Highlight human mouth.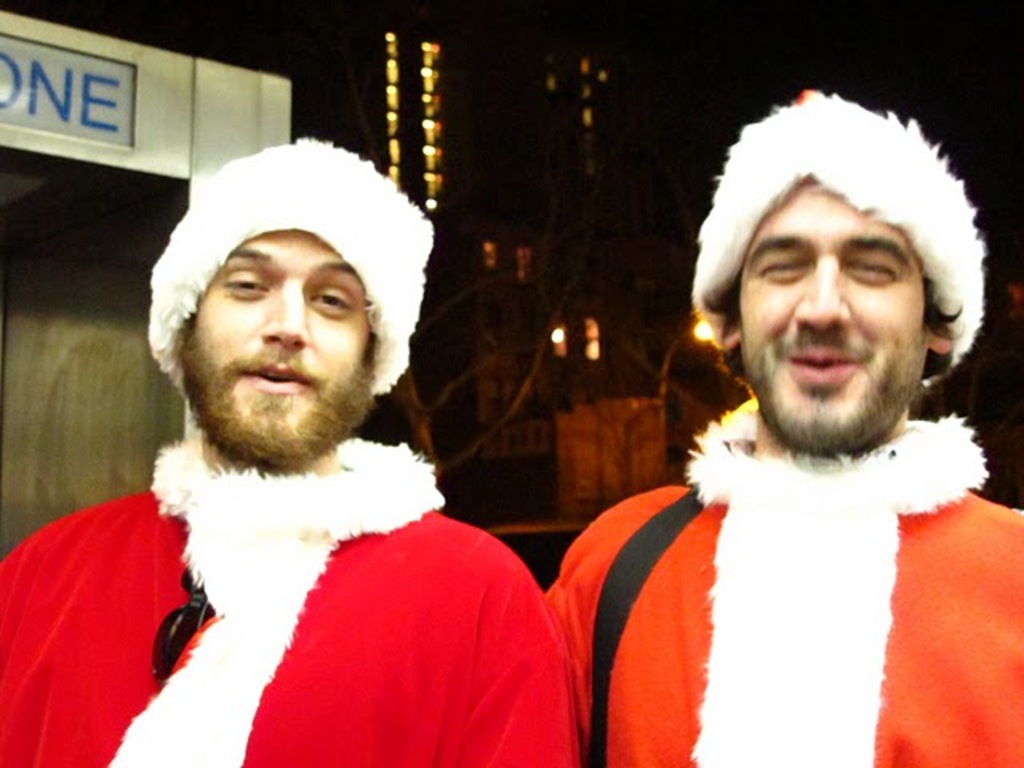
Highlighted region: [789,344,864,387].
